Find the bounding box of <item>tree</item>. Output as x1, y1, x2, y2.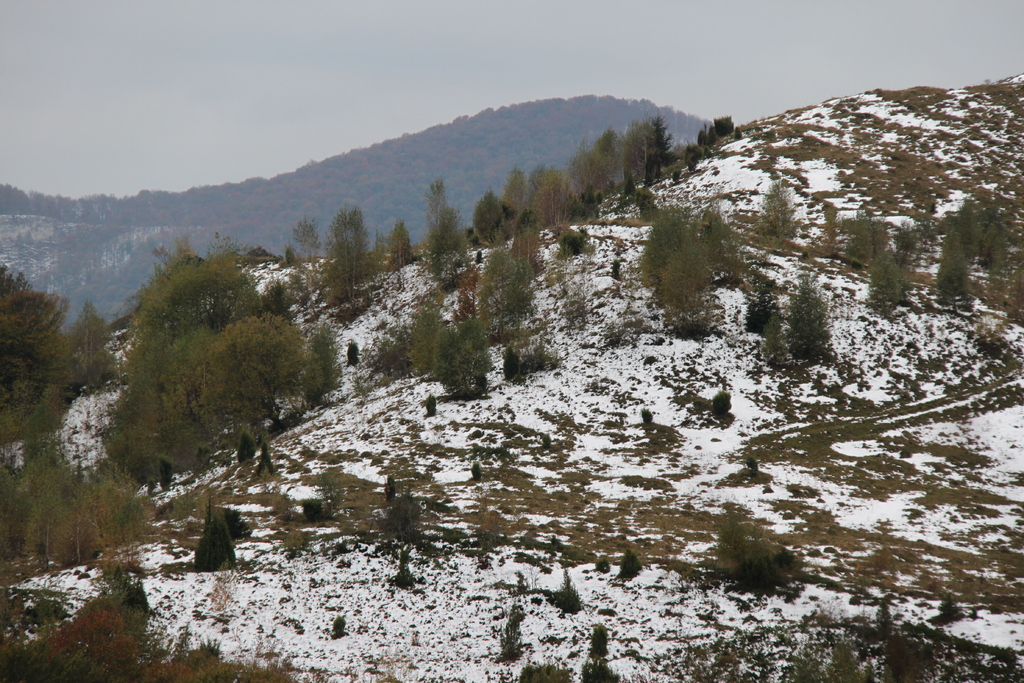
577, 136, 620, 193.
